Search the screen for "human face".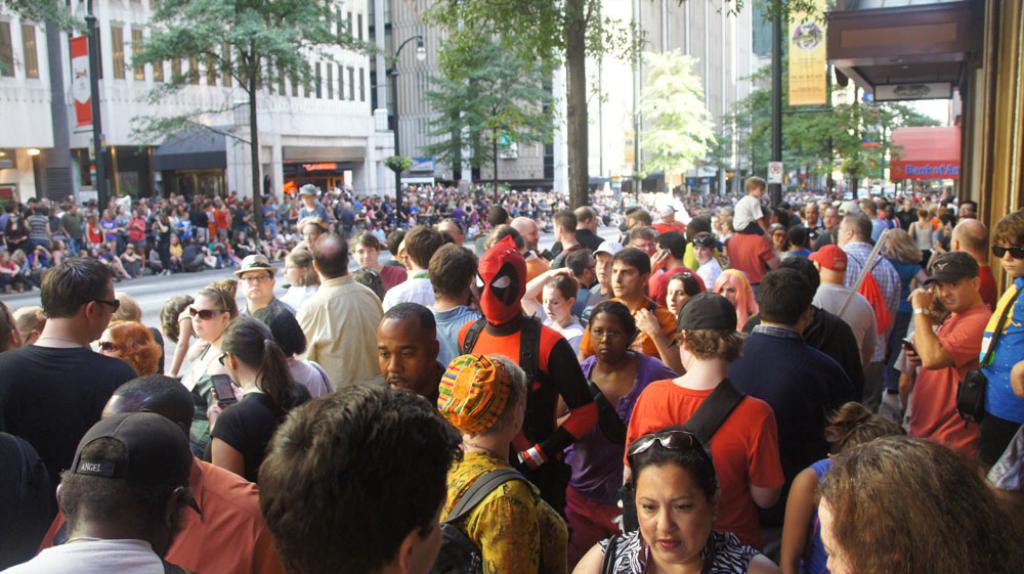
Found at [x1=608, y1=262, x2=639, y2=294].
